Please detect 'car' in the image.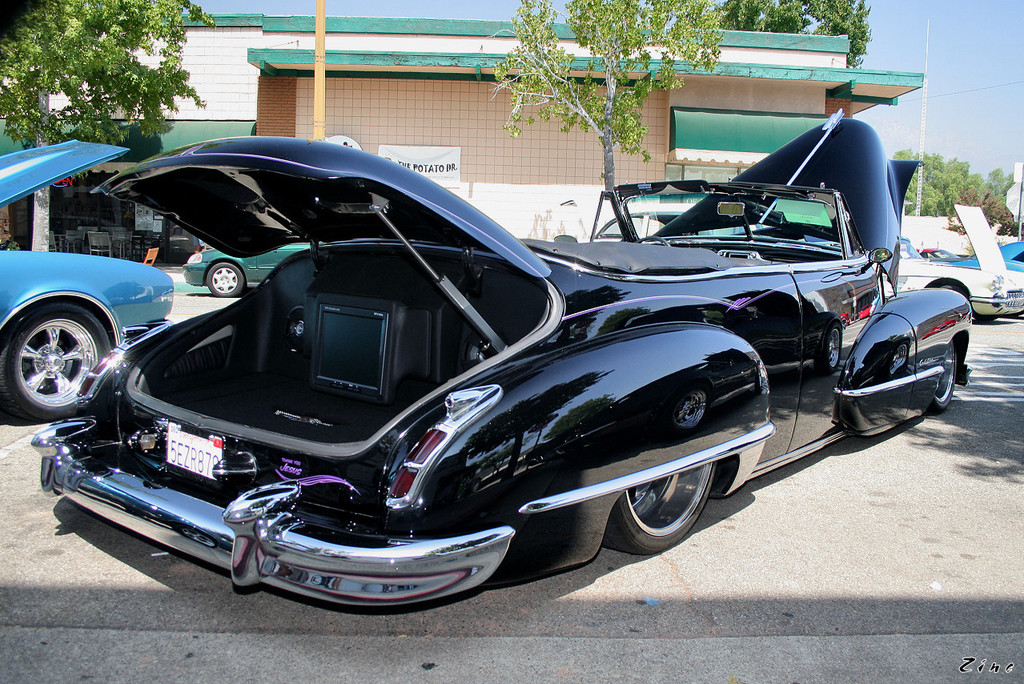
detection(0, 129, 172, 420).
